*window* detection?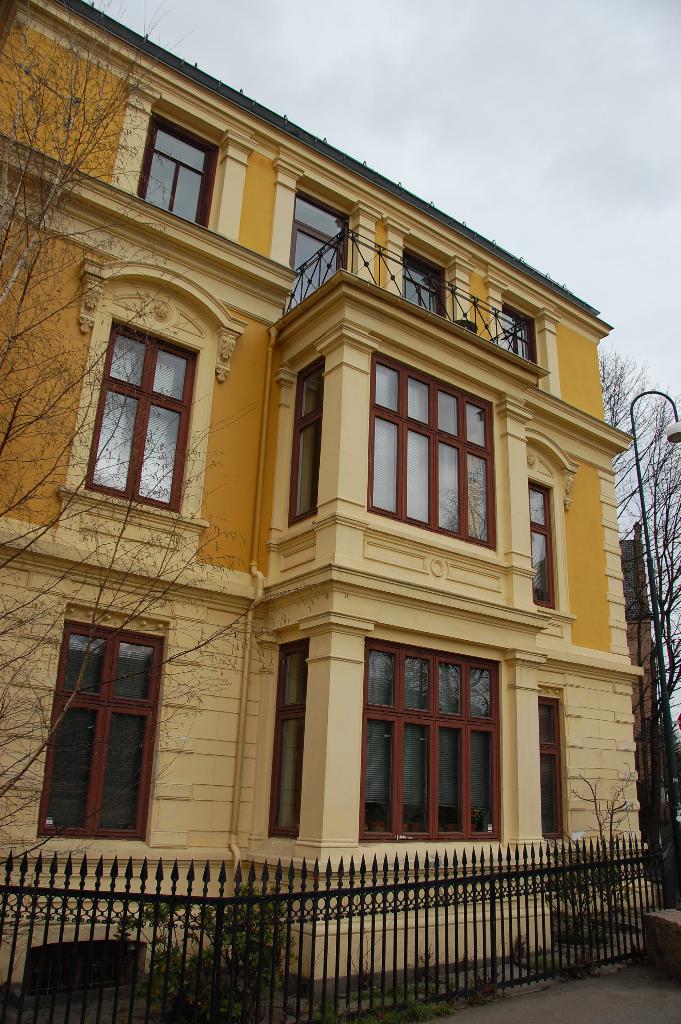
84 321 198 515
